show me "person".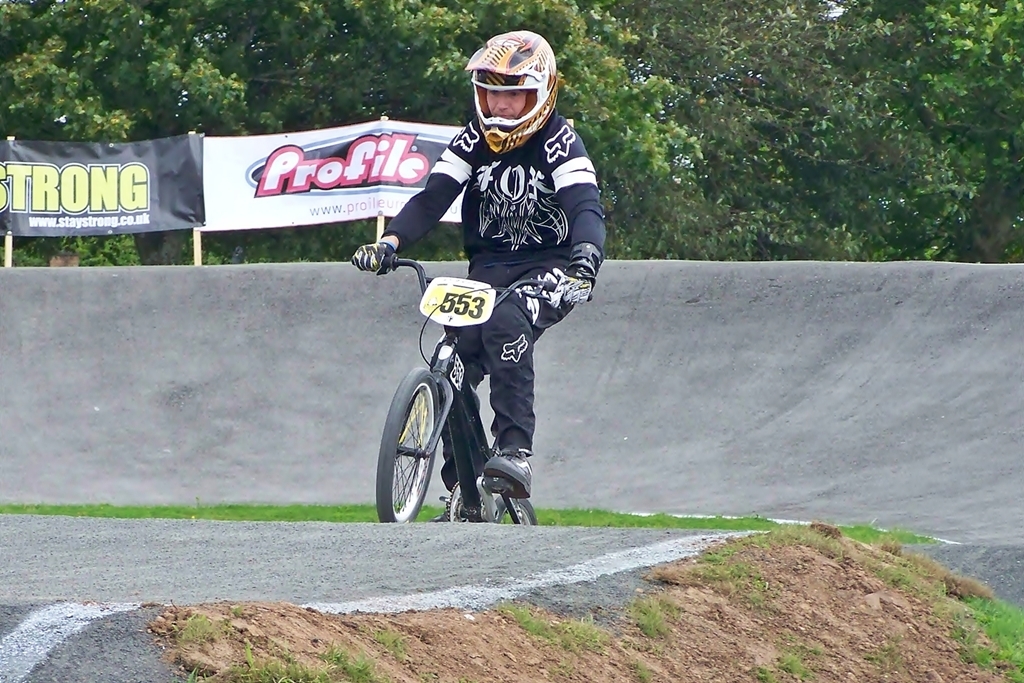
"person" is here: 374:46:588:540.
